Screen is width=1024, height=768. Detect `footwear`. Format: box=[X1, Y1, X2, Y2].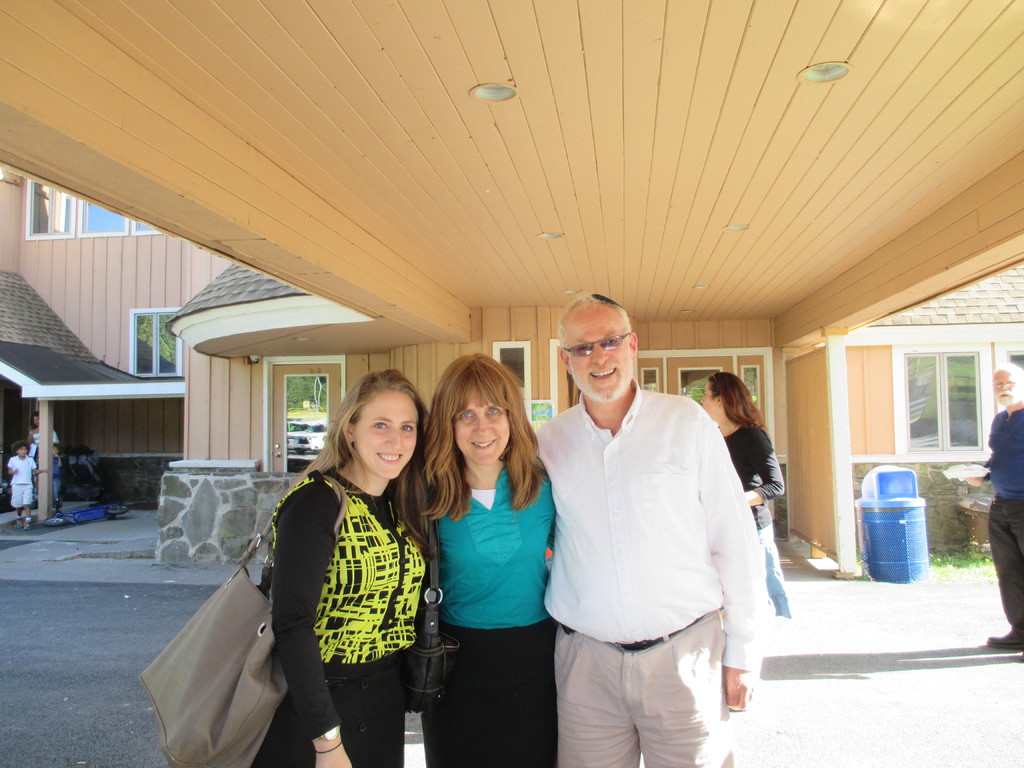
box=[984, 624, 1023, 651].
